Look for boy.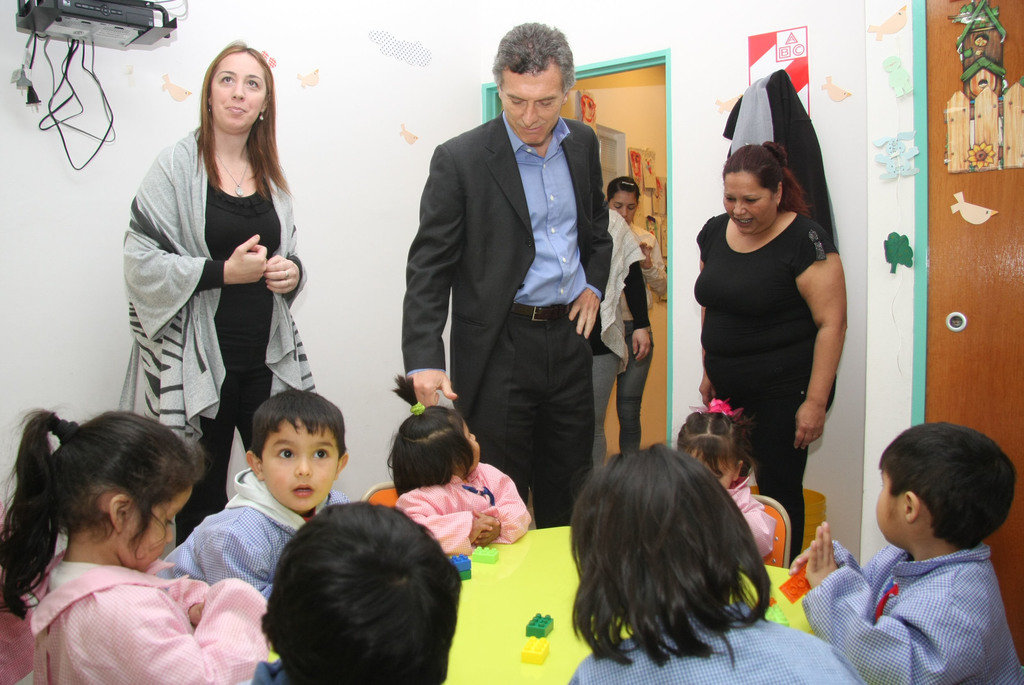
Found: {"left": 787, "top": 421, "right": 1023, "bottom": 684}.
